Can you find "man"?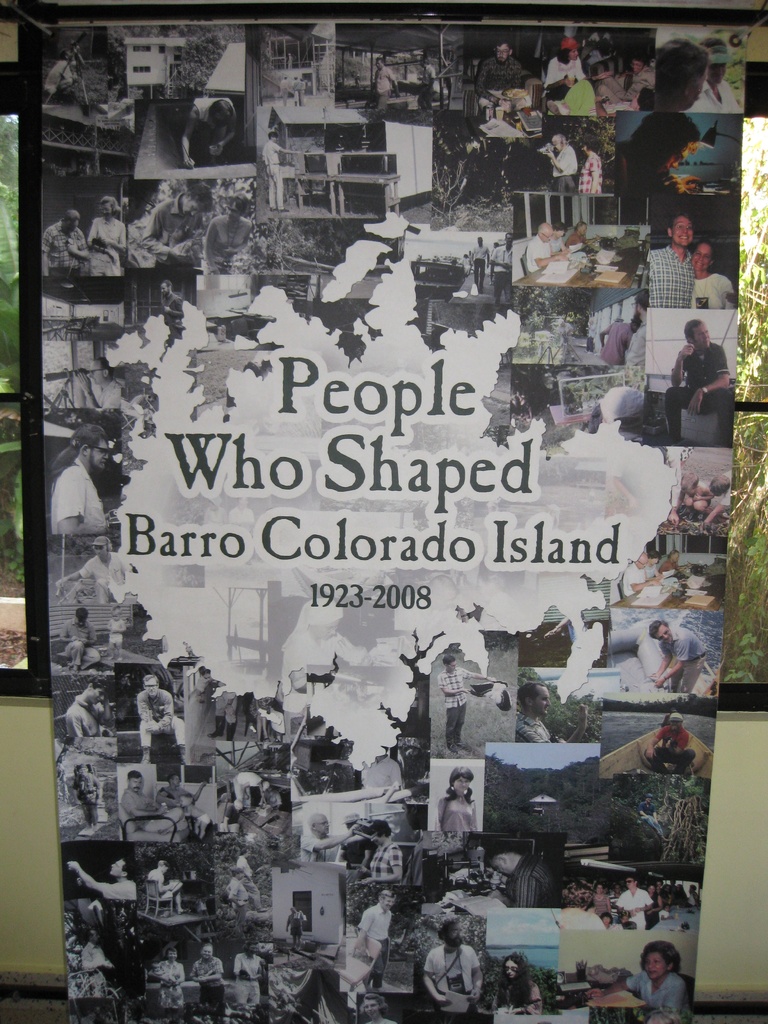
Yes, bounding box: x1=70, y1=359, x2=119, y2=410.
